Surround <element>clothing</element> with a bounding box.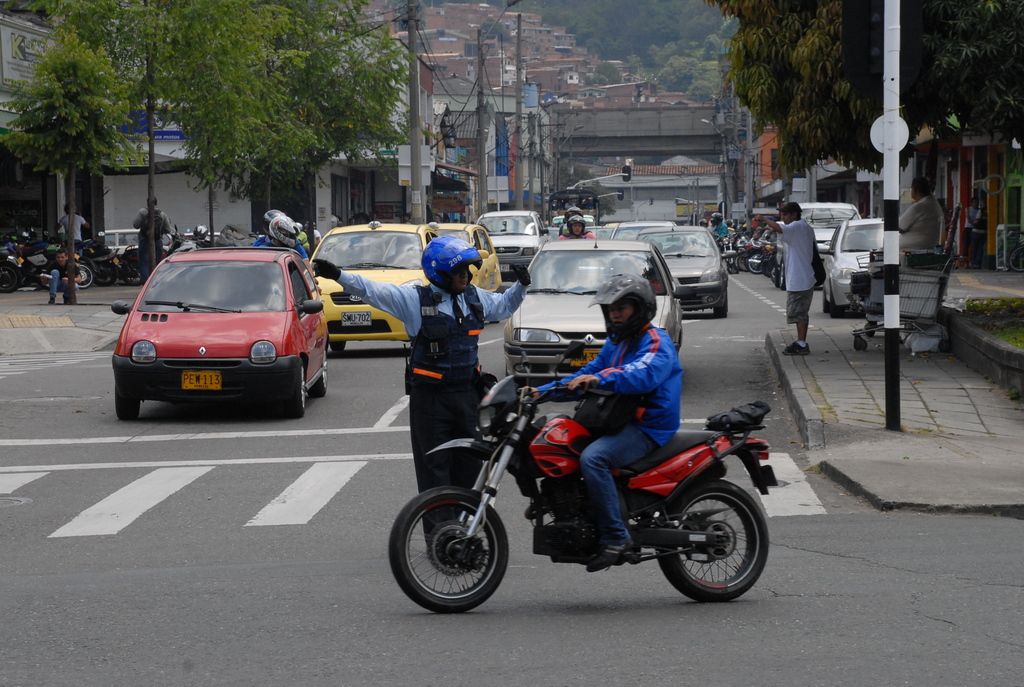
<bbox>710, 220, 725, 245</bbox>.
